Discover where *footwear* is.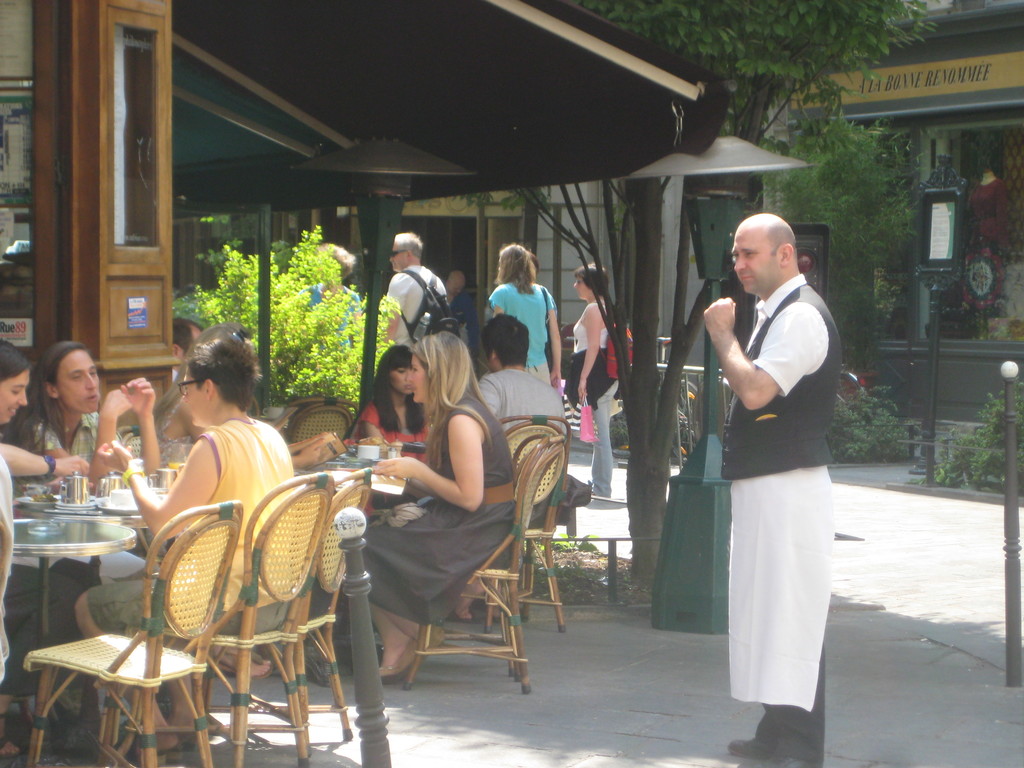
Discovered at [409, 626, 444, 662].
